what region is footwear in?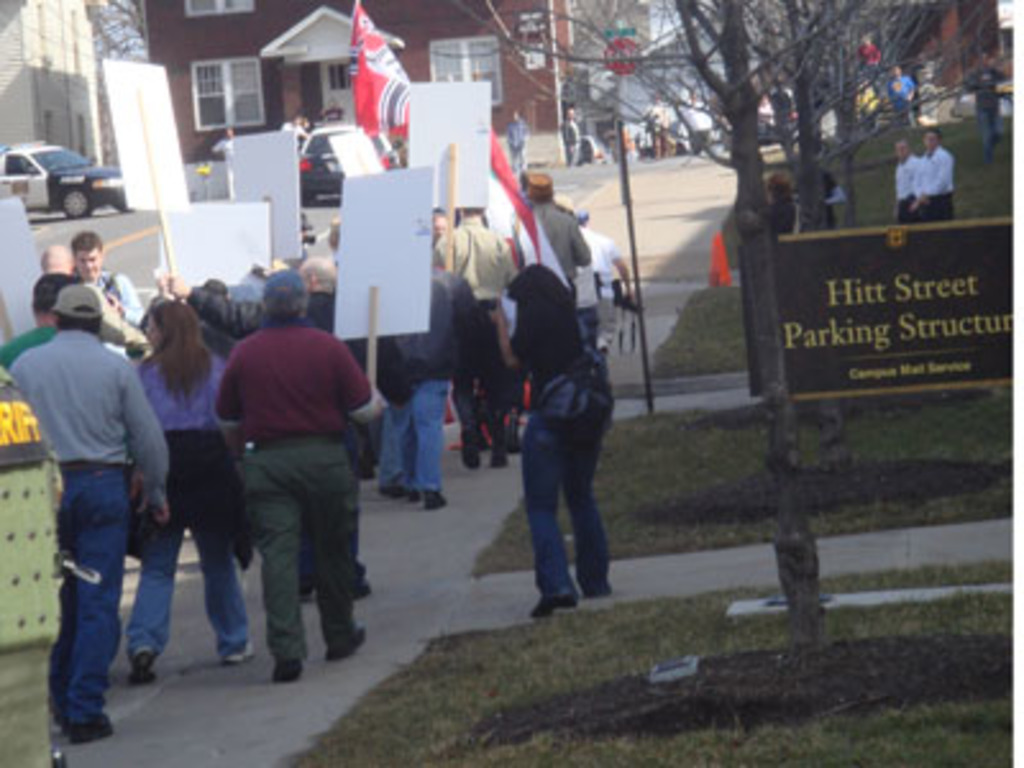
Rect(128, 650, 154, 681).
